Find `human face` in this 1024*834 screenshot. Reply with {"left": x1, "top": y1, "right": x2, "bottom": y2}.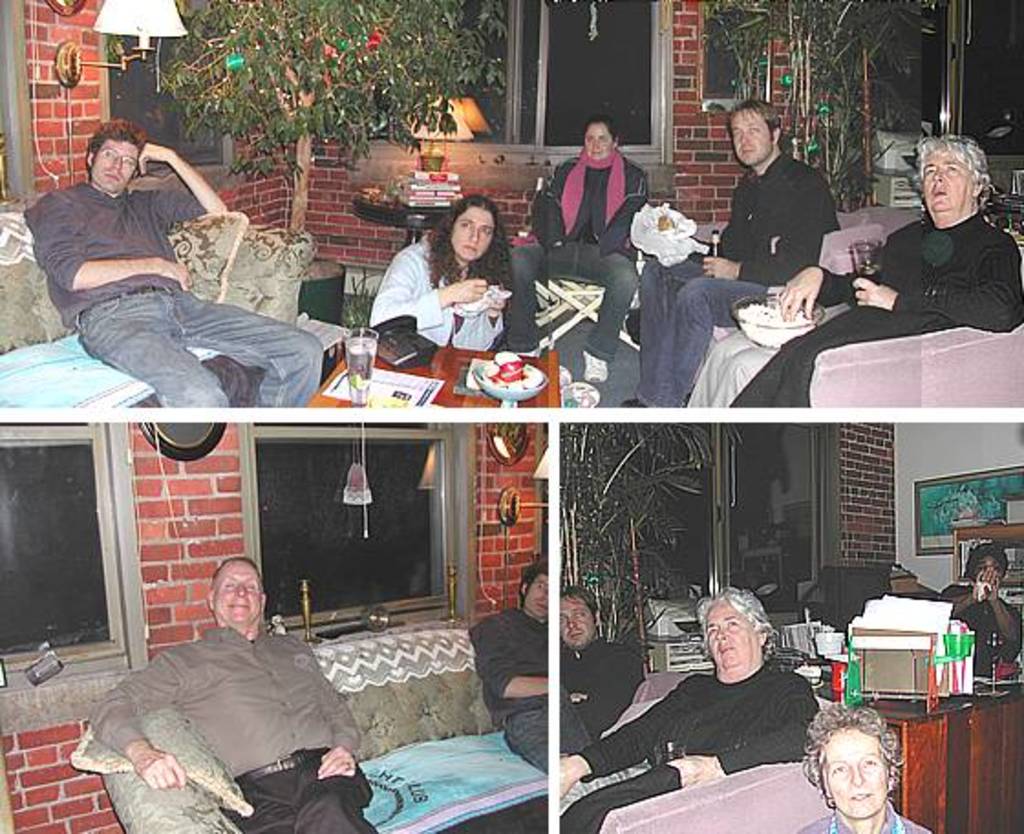
{"left": 580, "top": 117, "right": 613, "bottom": 159}.
